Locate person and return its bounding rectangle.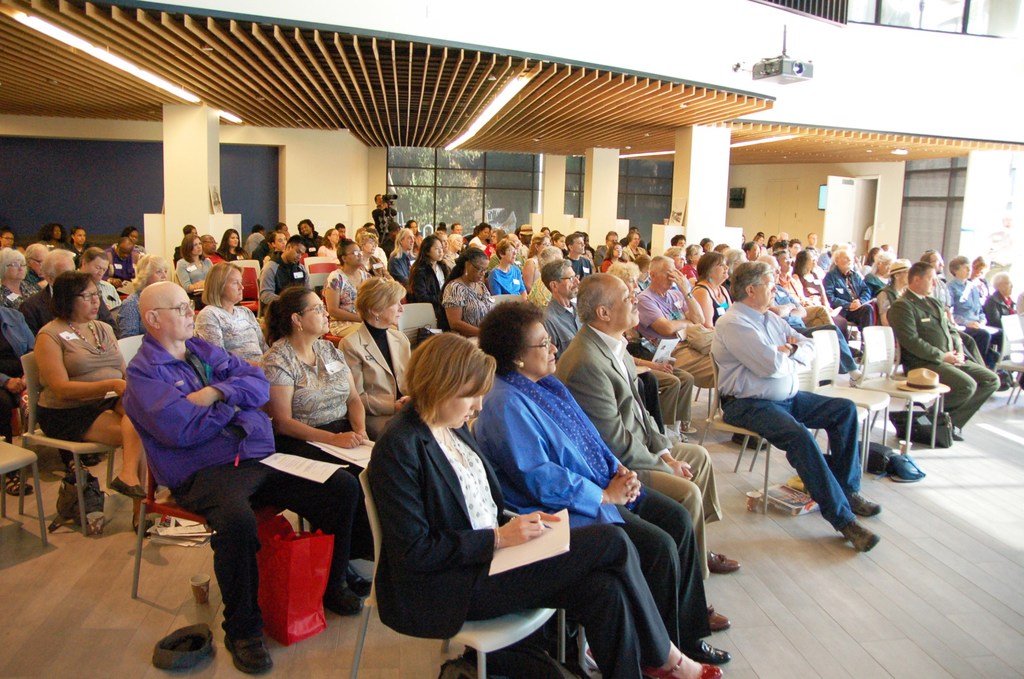
left=97, top=228, right=143, bottom=281.
